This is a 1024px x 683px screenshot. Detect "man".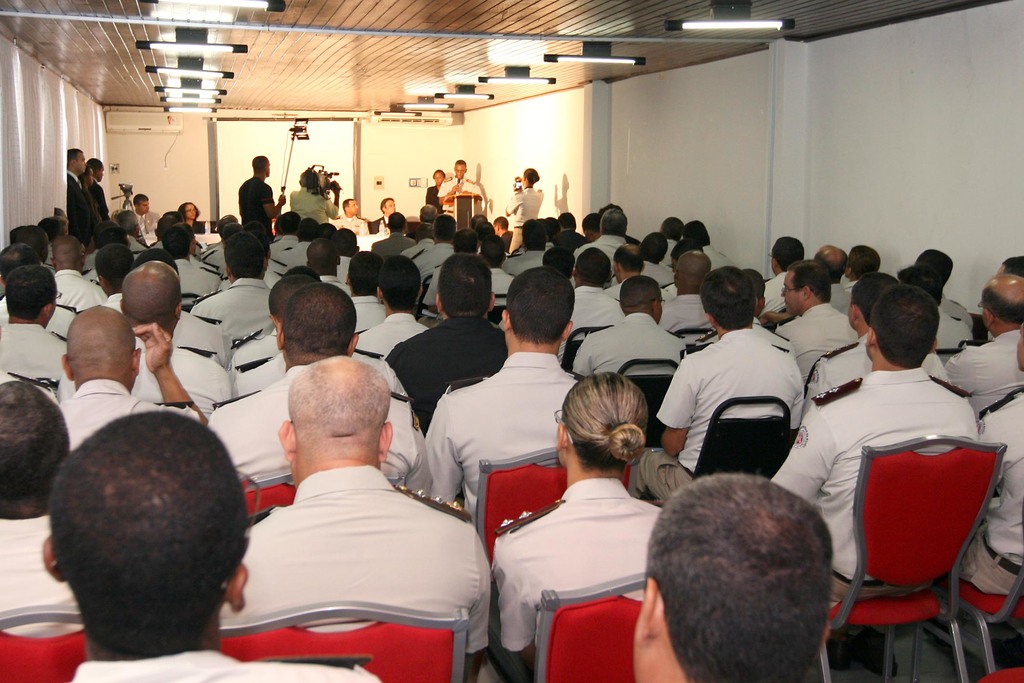
(812, 242, 854, 308).
